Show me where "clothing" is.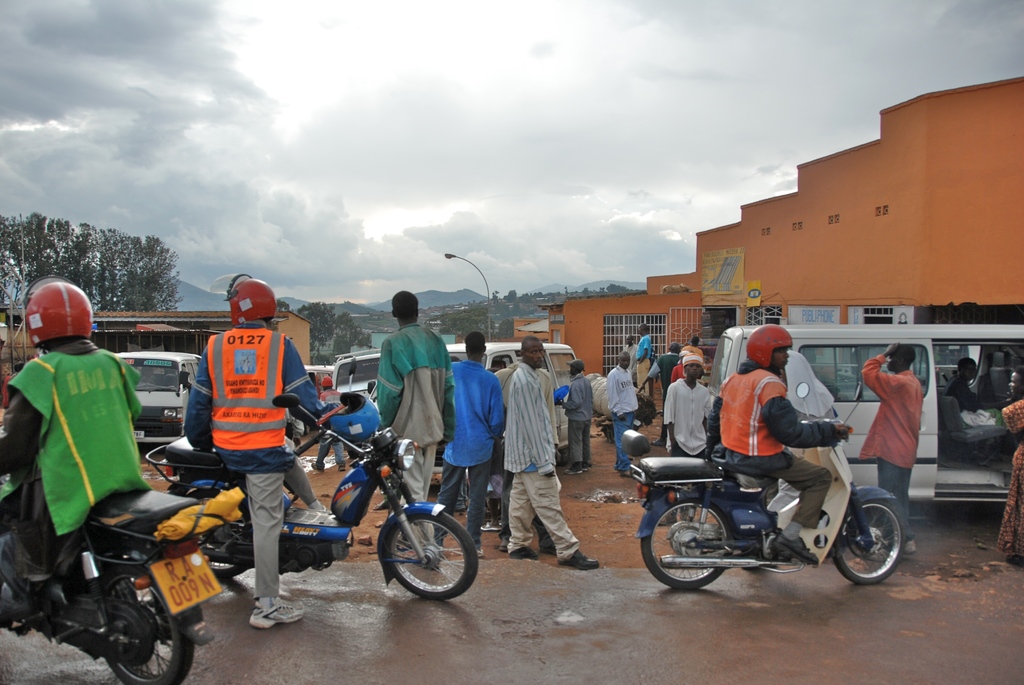
"clothing" is at [0, 348, 143, 613].
